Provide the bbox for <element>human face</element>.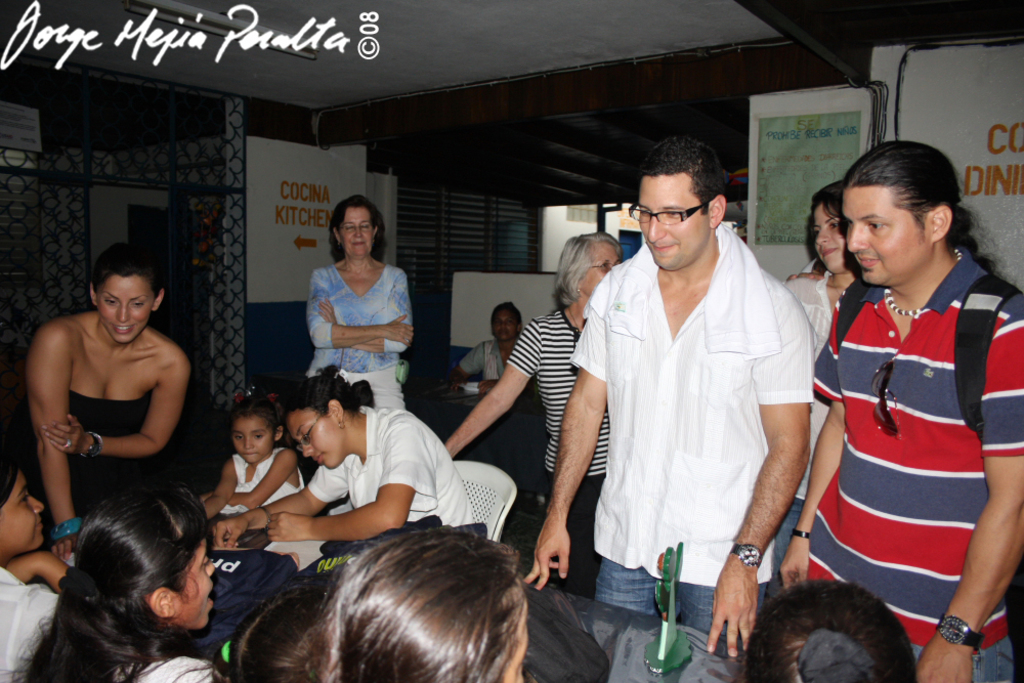
locate(285, 409, 347, 471).
